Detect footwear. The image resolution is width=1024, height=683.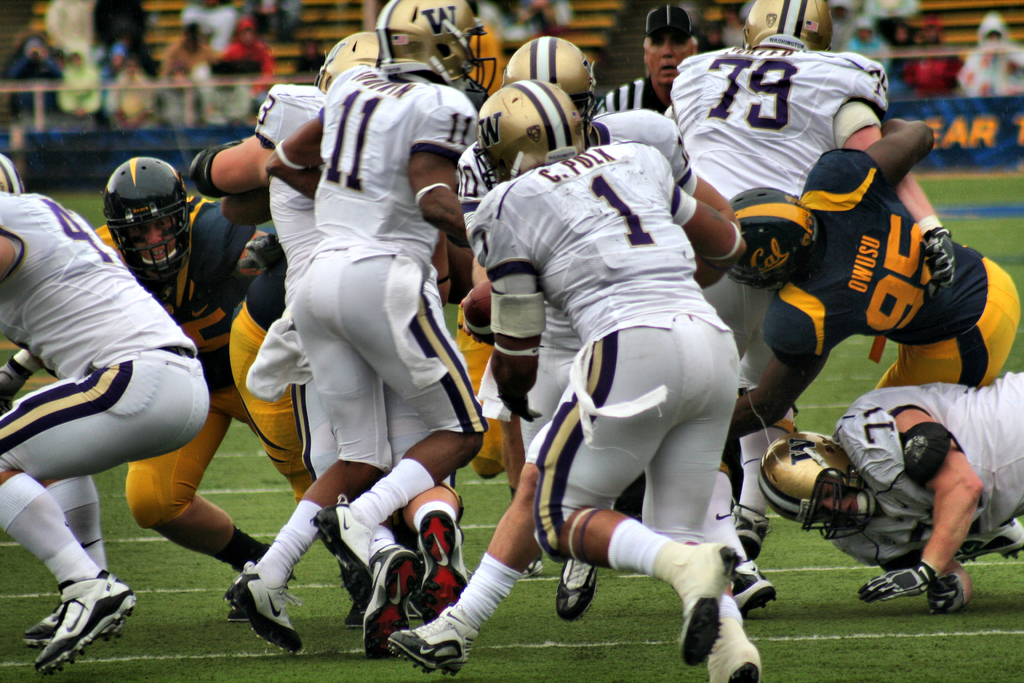
l=731, t=562, r=777, b=620.
